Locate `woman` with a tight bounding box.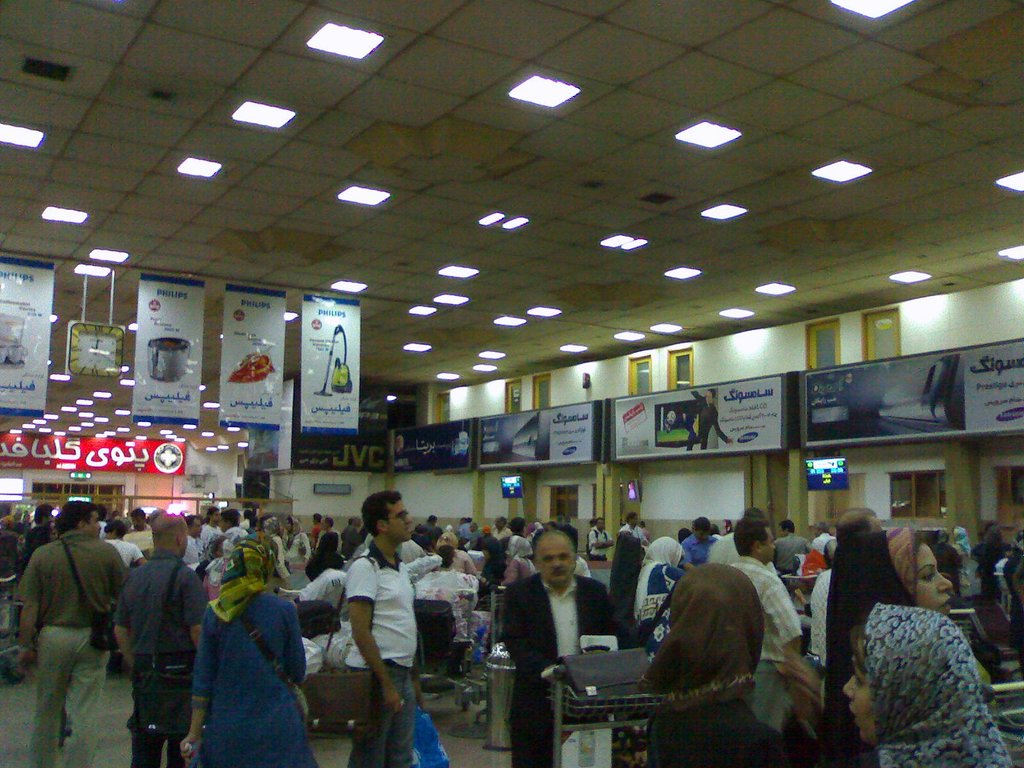
[x1=180, y1=529, x2=319, y2=767].
